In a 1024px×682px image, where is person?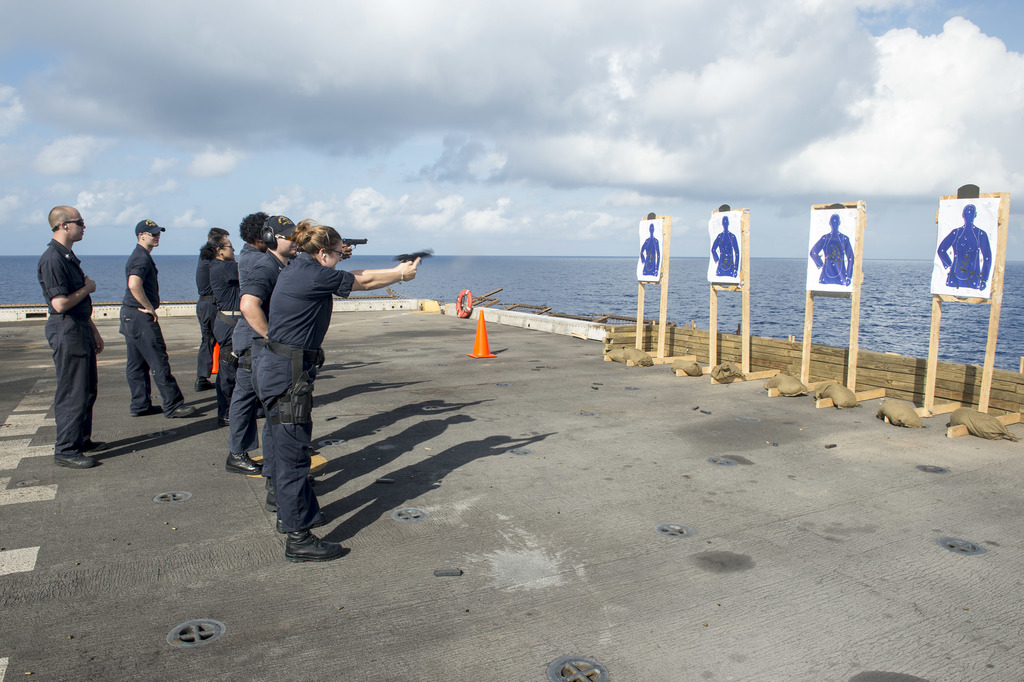
{"left": 118, "top": 220, "right": 200, "bottom": 417}.
